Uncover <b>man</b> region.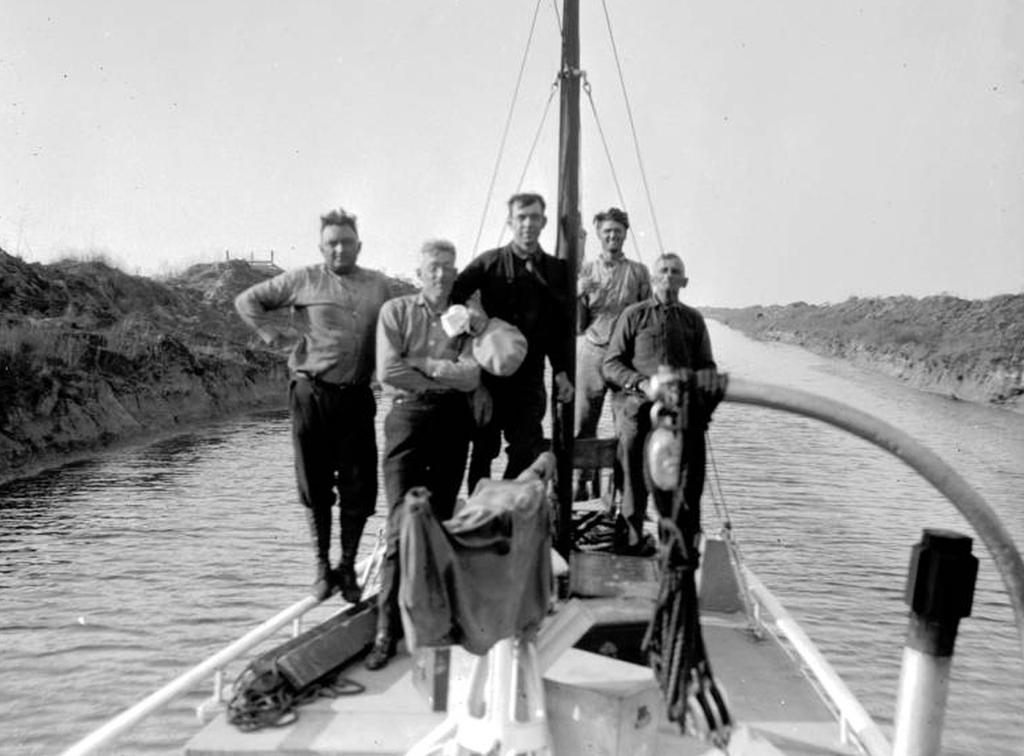
Uncovered: bbox=(603, 249, 717, 544).
